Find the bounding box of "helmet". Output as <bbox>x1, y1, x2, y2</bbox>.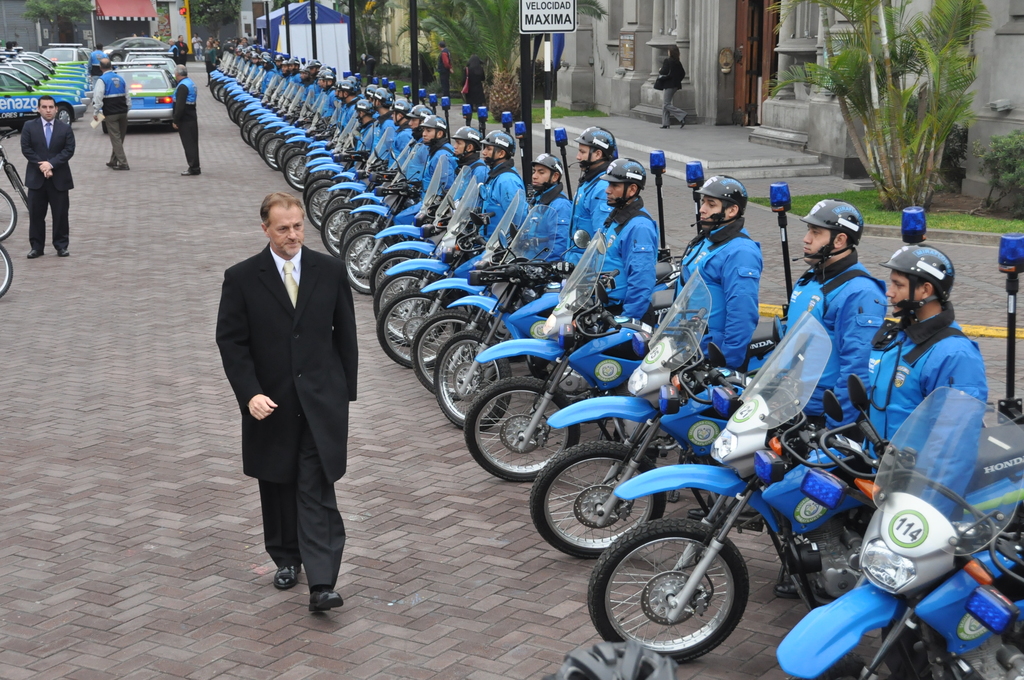
<bbox>692, 175, 746, 243</bbox>.
